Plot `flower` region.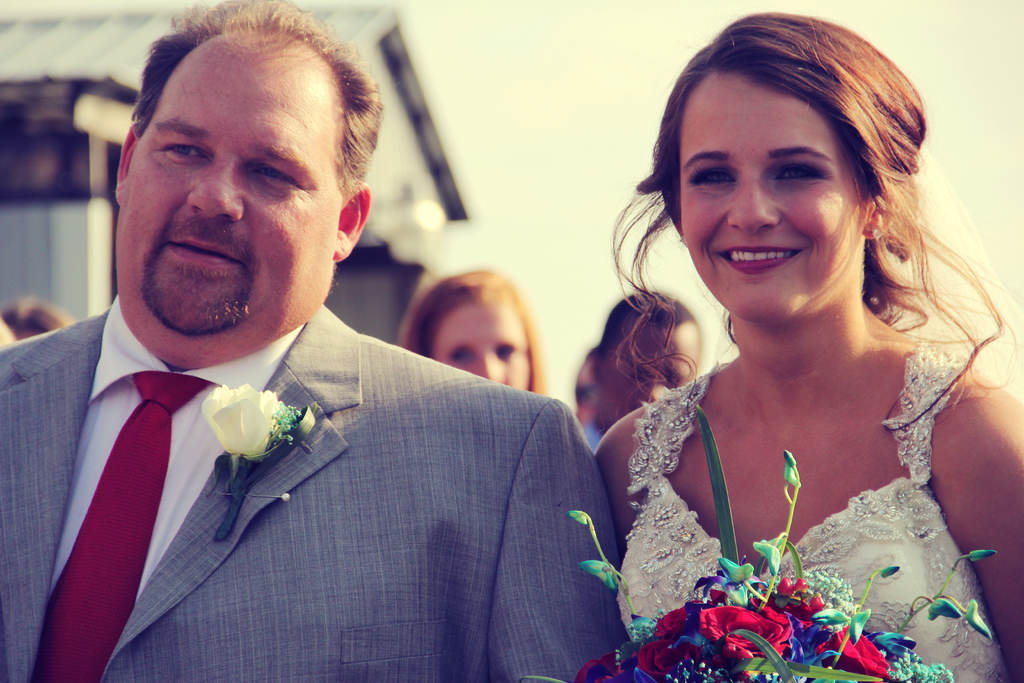
Plotted at BBox(572, 646, 634, 682).
